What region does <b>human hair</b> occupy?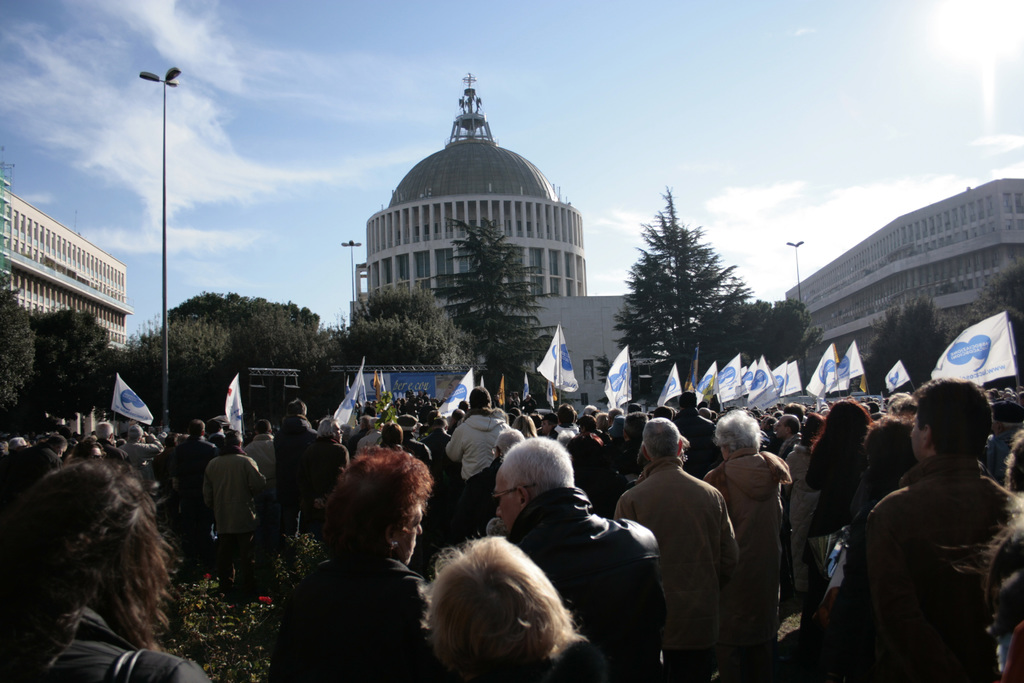
bbox=[467, 383, 489, 411].
